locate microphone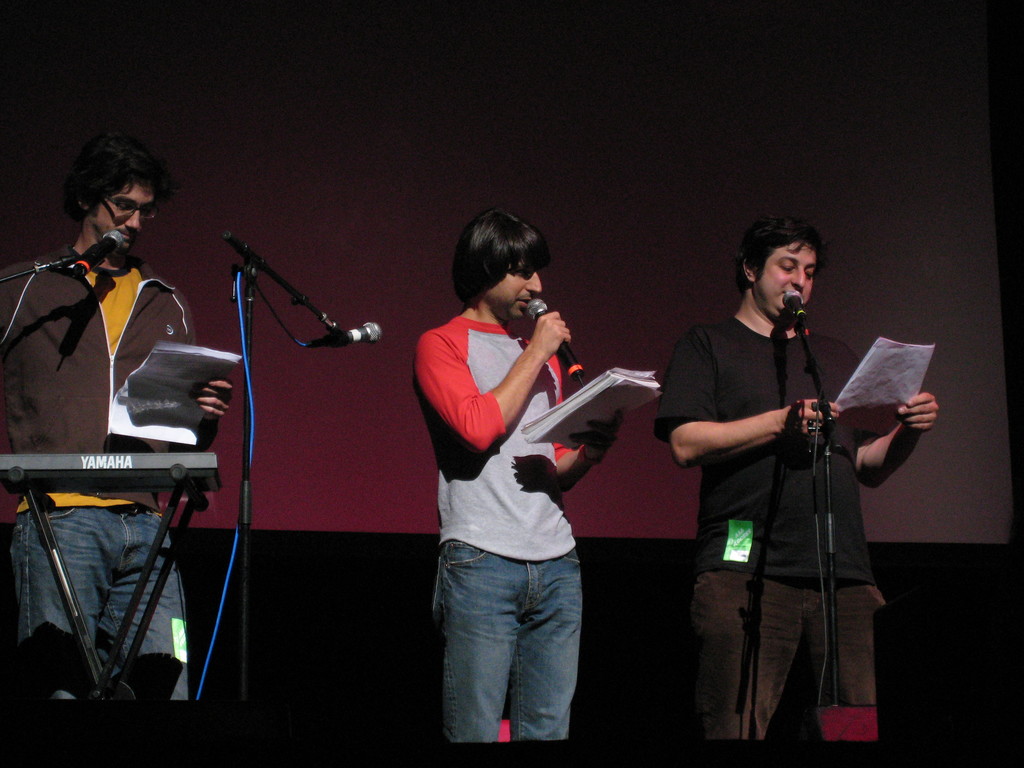
BBox(74, 228, 124, 270)
